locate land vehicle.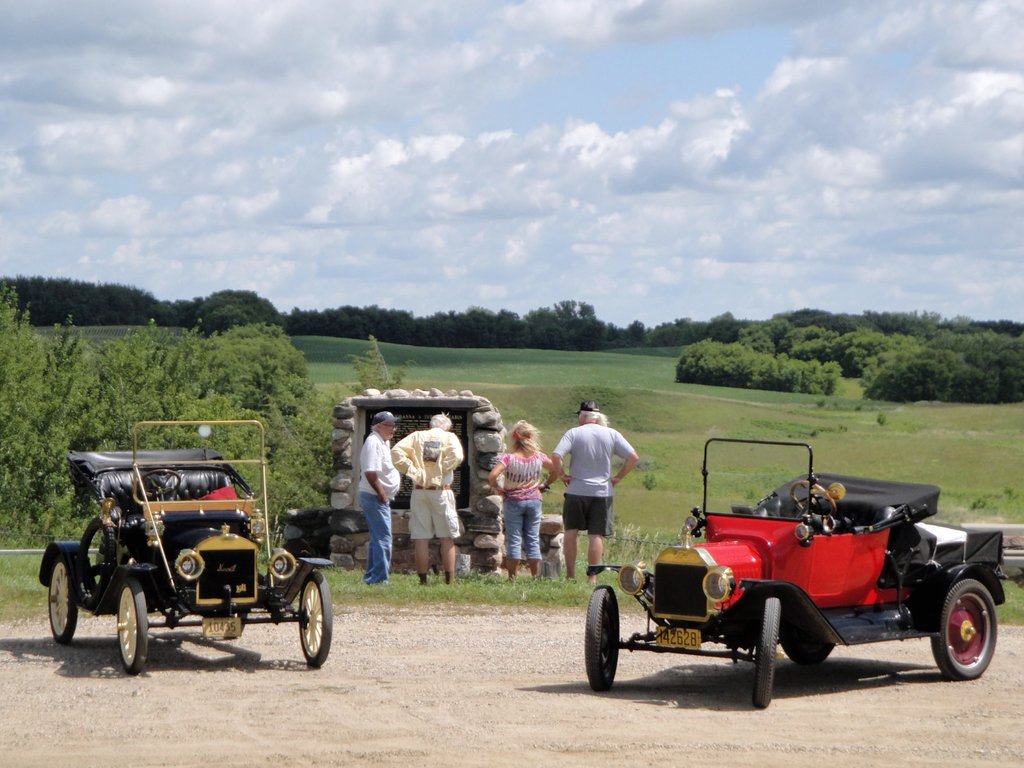
Bounding box: 38 440 324 673.
